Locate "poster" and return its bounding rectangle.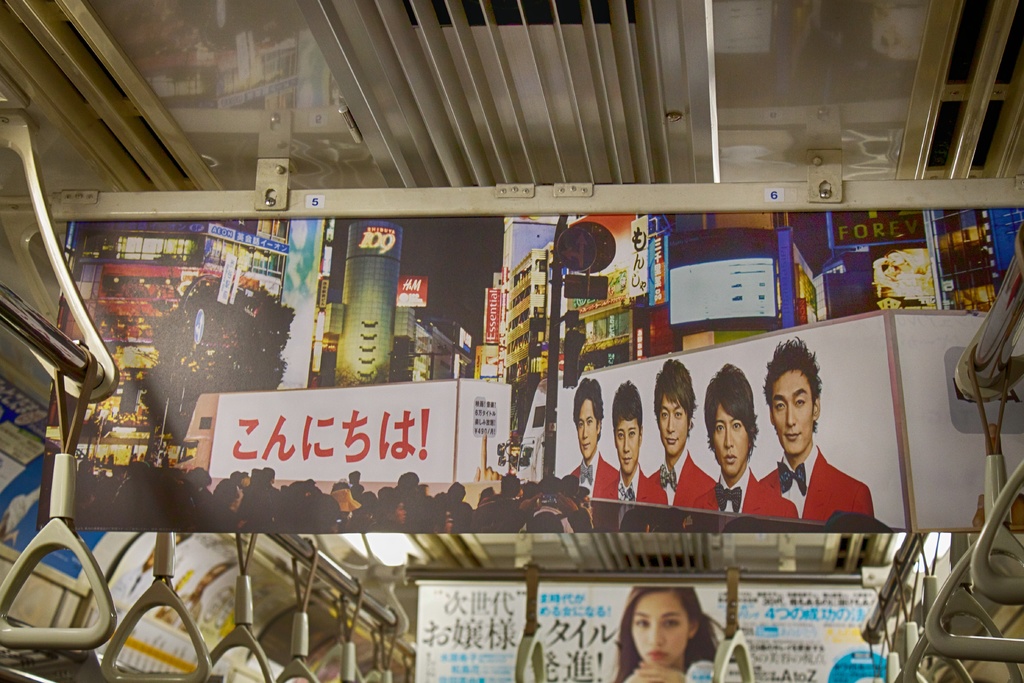
739/574/892/682.
